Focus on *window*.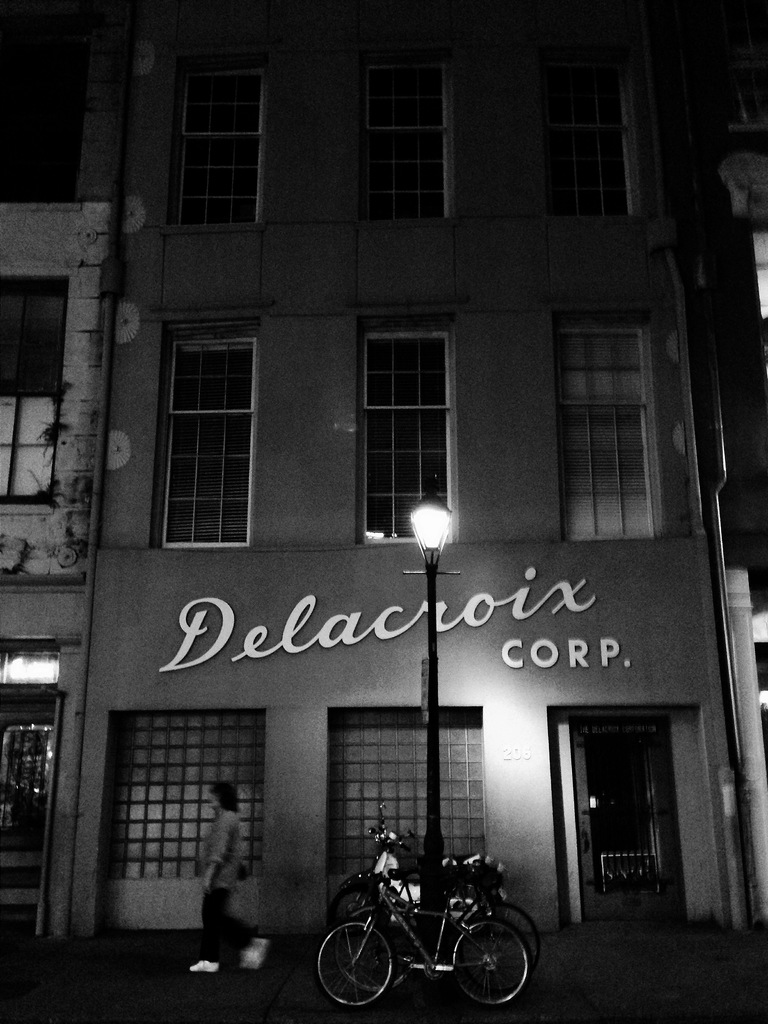
Focused at left=555, top=307, right=663, bottom=538.
